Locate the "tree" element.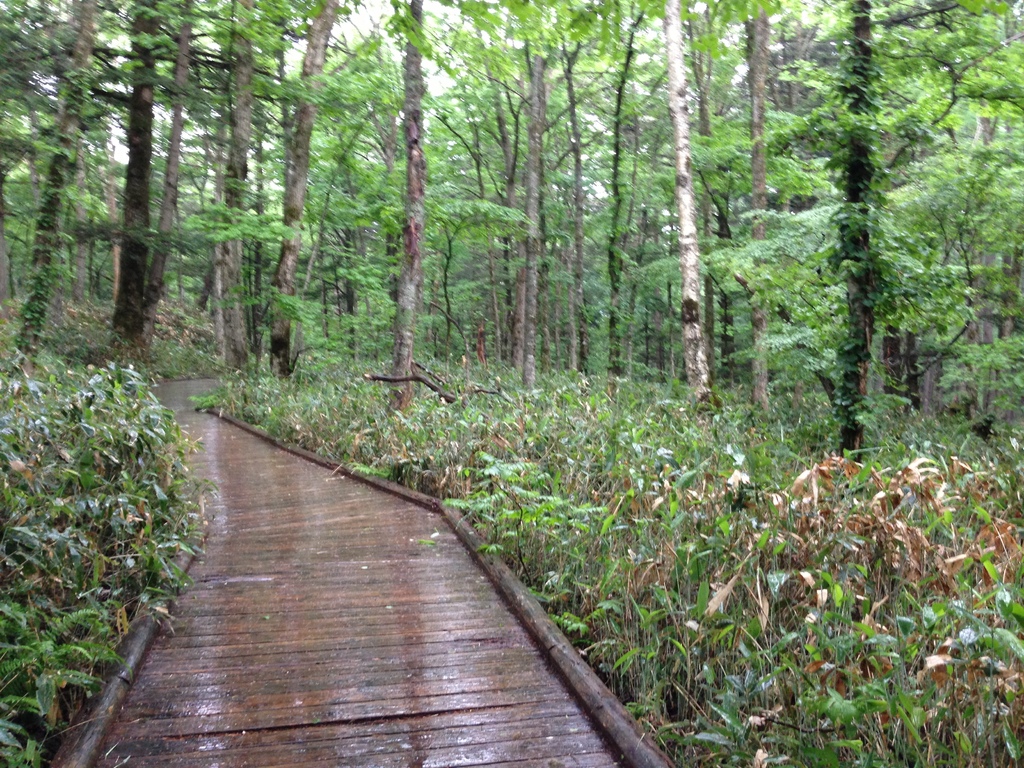
Element bbox: locate(7, 0, 1023, 402).
